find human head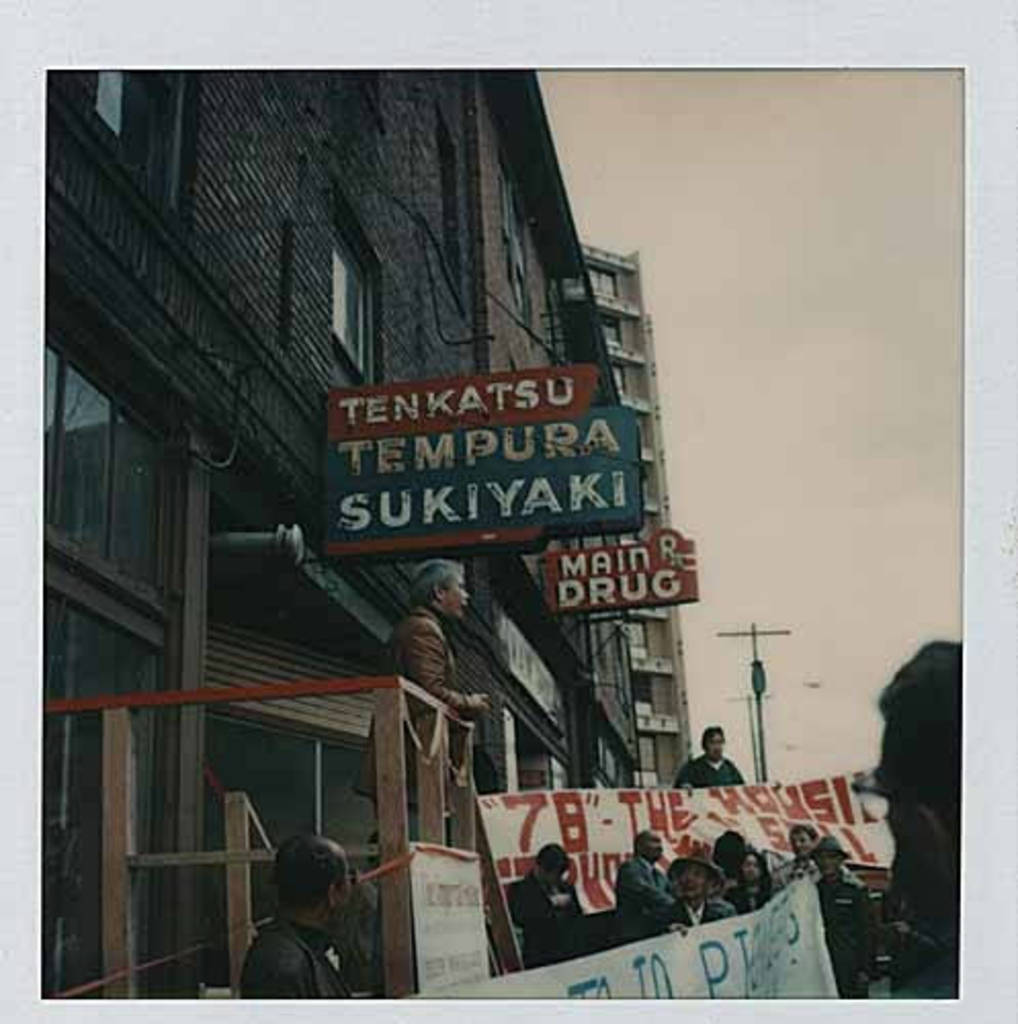
select_region(416, 555, 467, 621)
